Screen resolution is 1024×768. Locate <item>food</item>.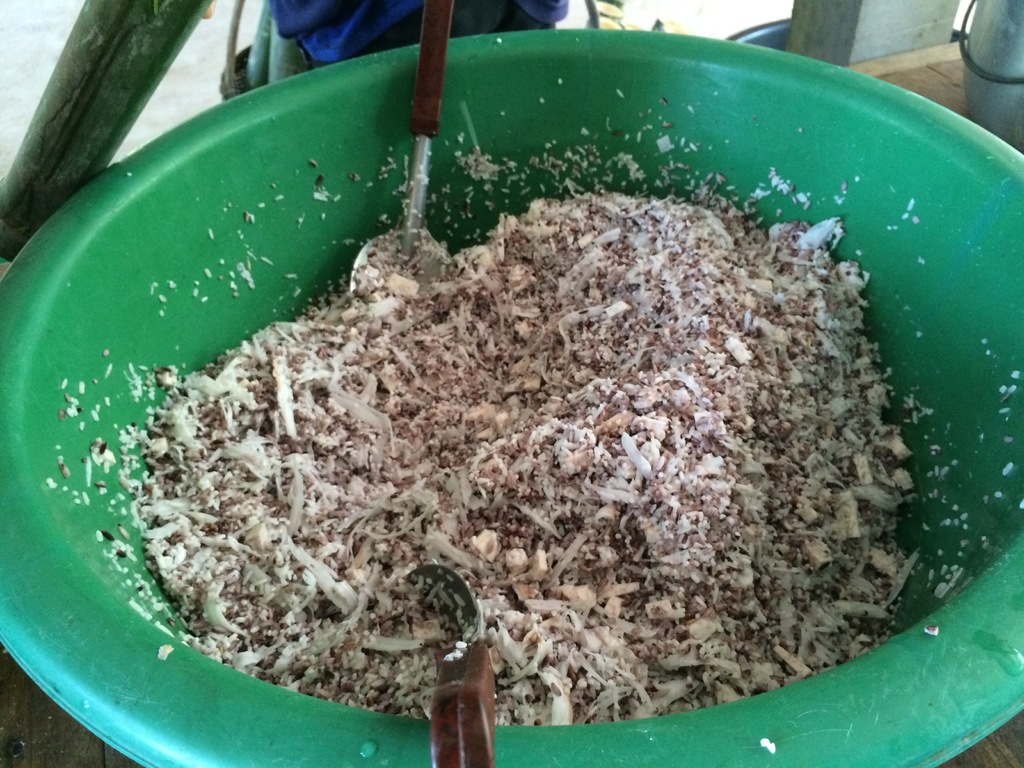
37, 38, 1023, 767.
